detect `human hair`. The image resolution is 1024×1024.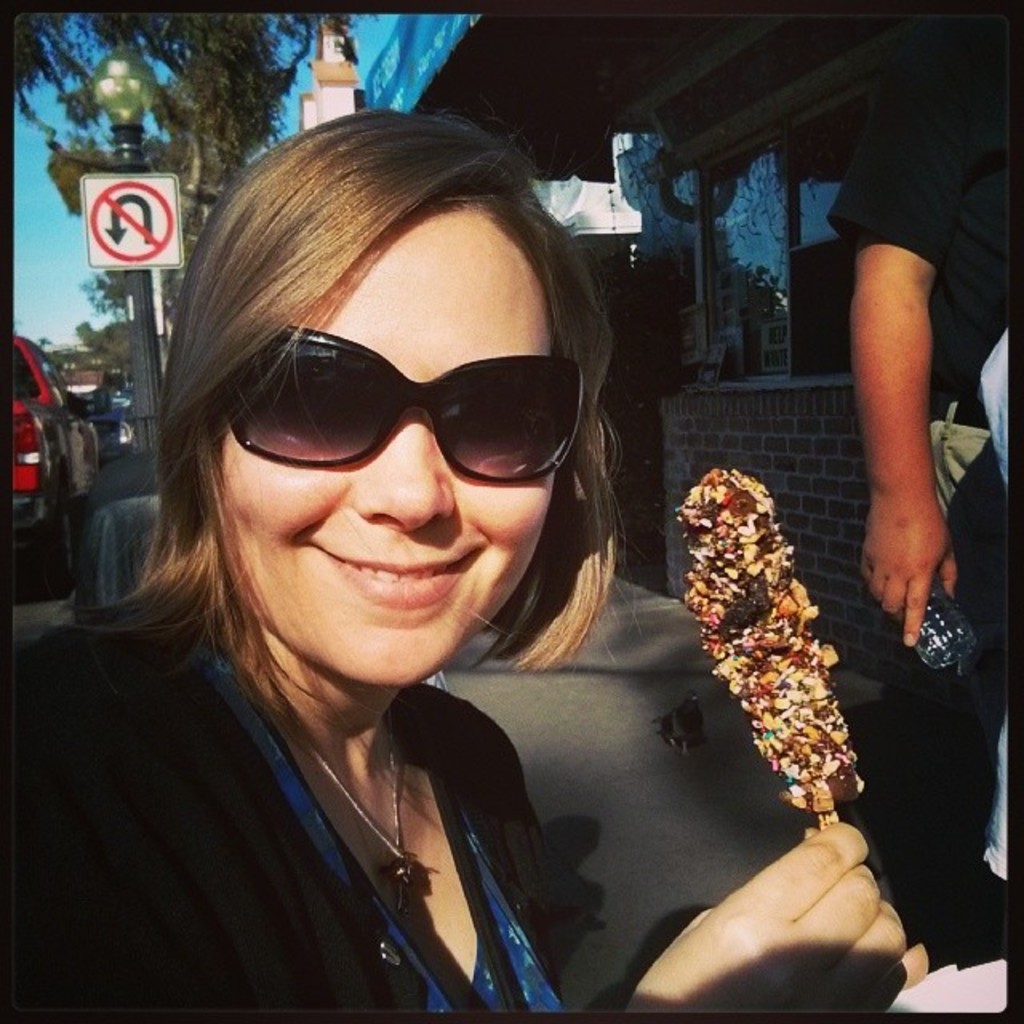
[138,152,626,597].
